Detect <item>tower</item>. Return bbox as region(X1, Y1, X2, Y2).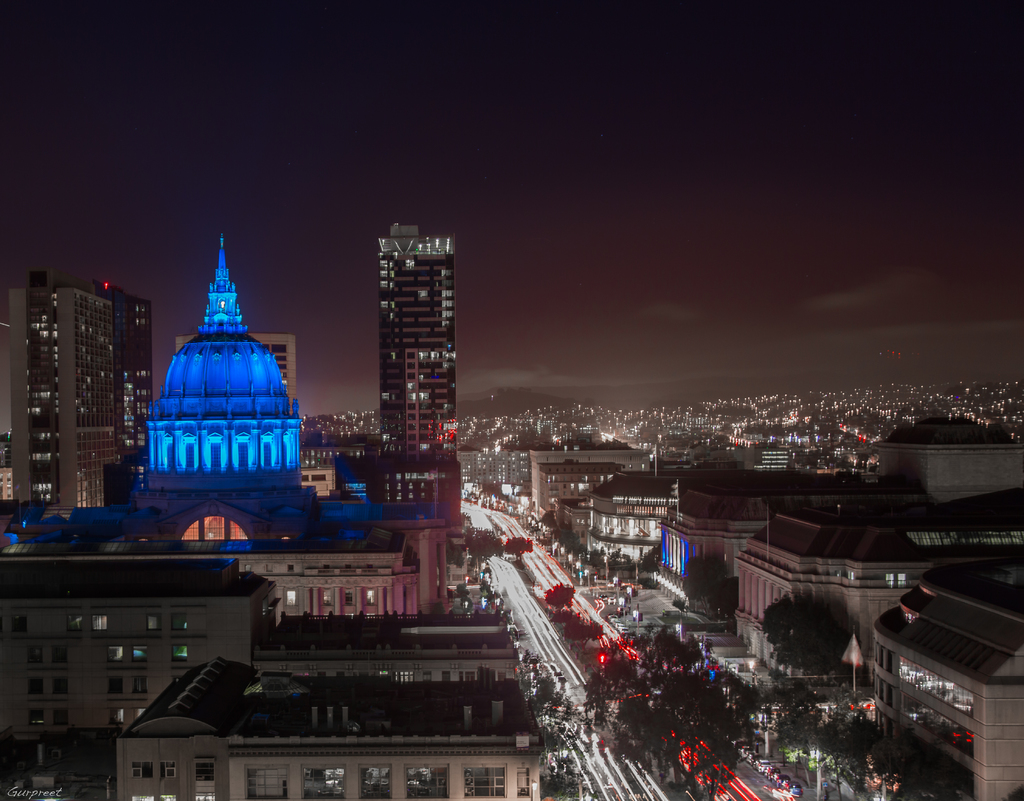
region(377, 216, 458, 464).
